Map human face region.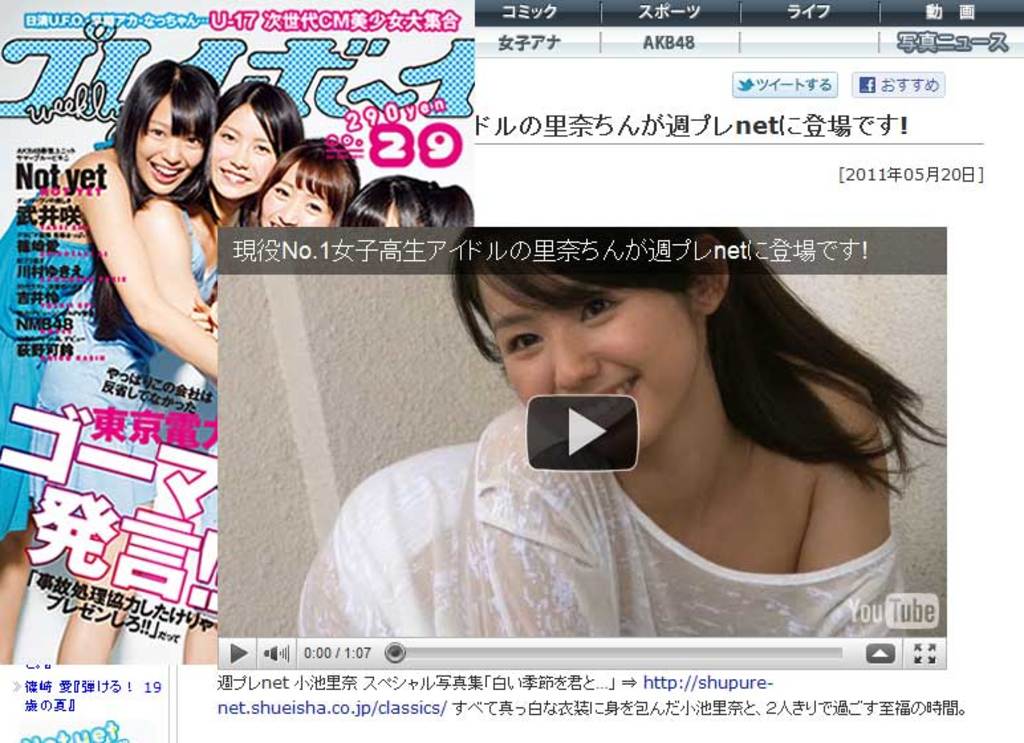
Mapped to pyautogui.locateOnScreen(202, 109, 275, 198).
